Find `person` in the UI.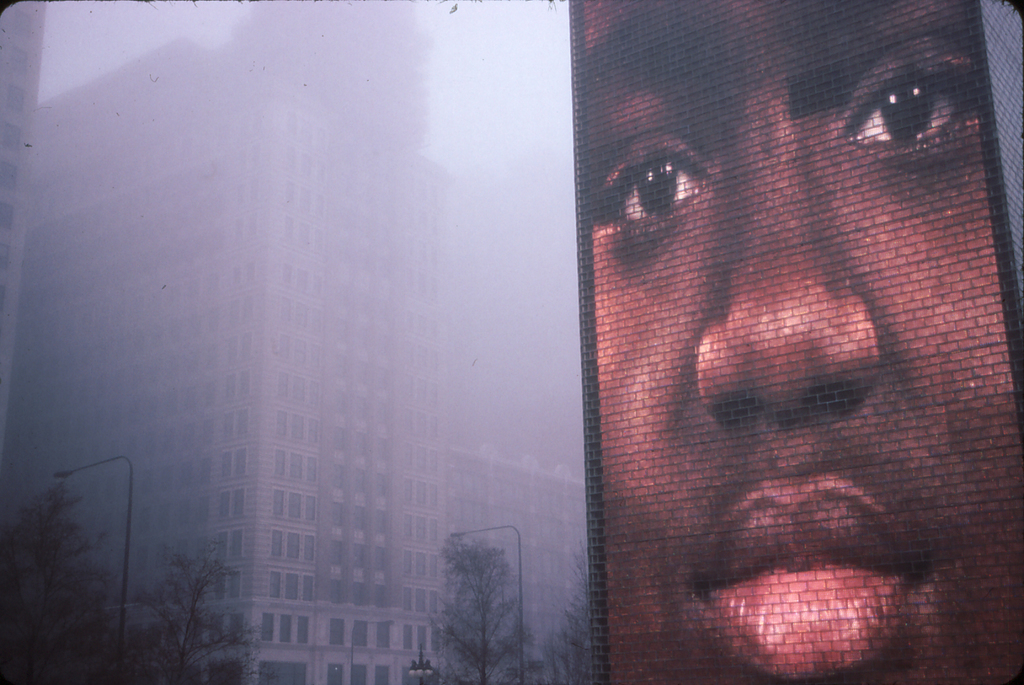
UI element at [x1=527, y1=21, x2=1003, y2=647].
